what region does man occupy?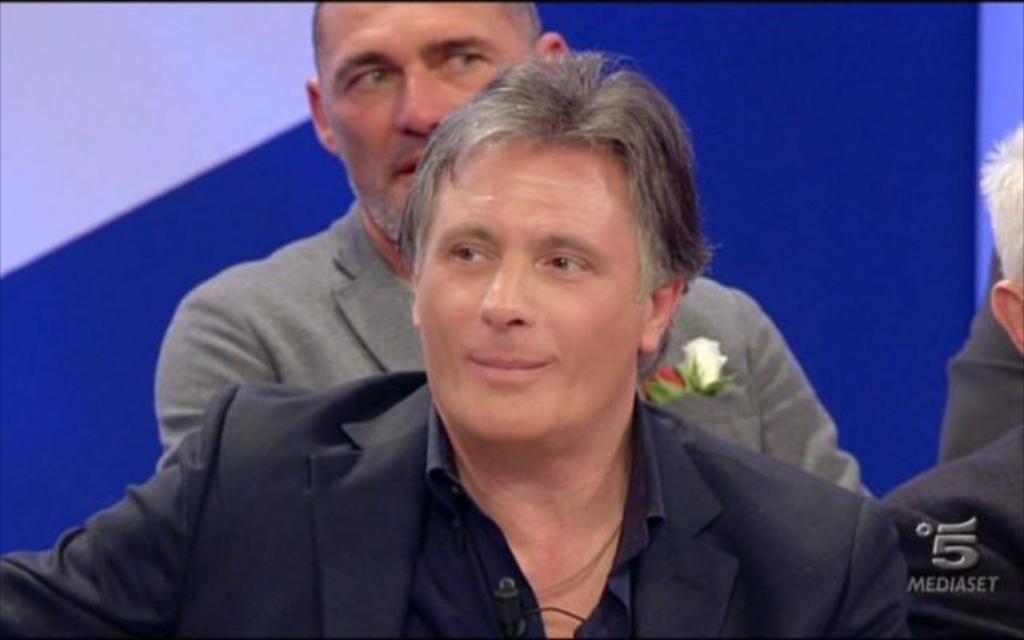
[left=149, top=0, right=877, bottom=496].
